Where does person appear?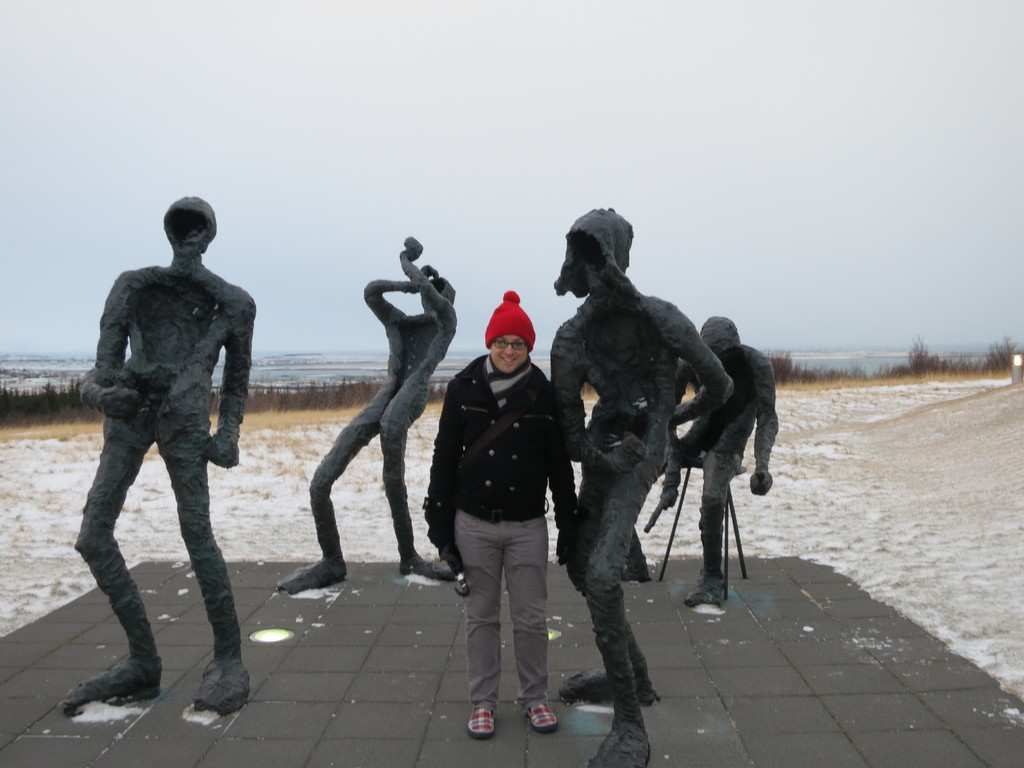
Appears at 73 184 262 711.
